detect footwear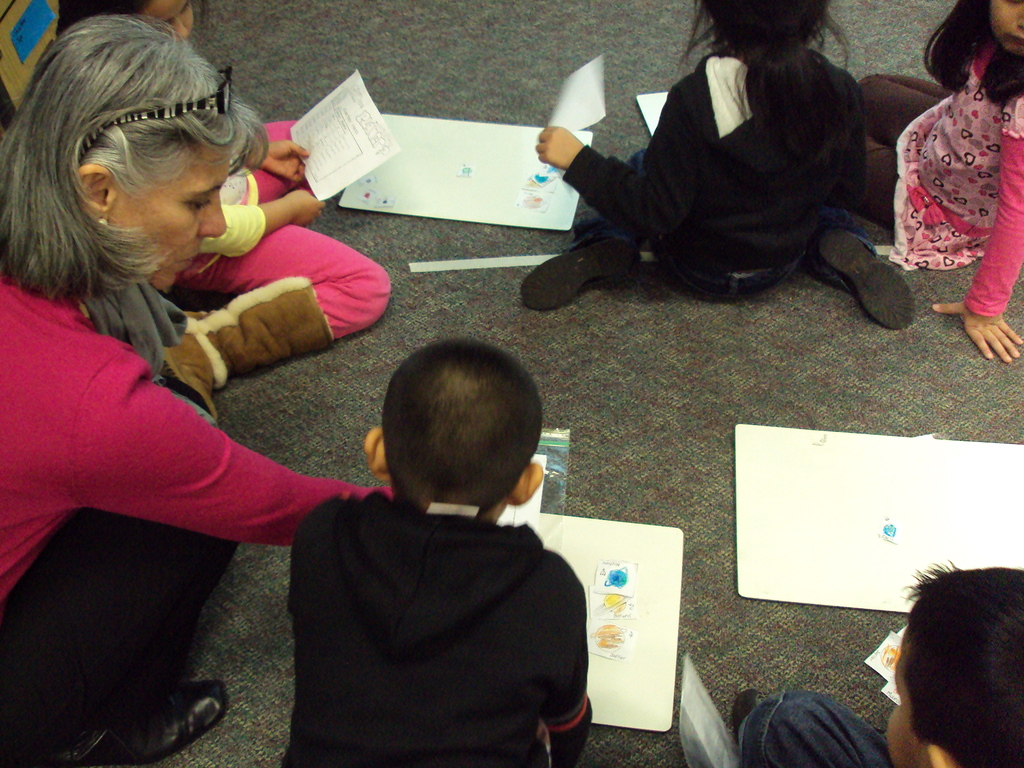
159,274,337,426
